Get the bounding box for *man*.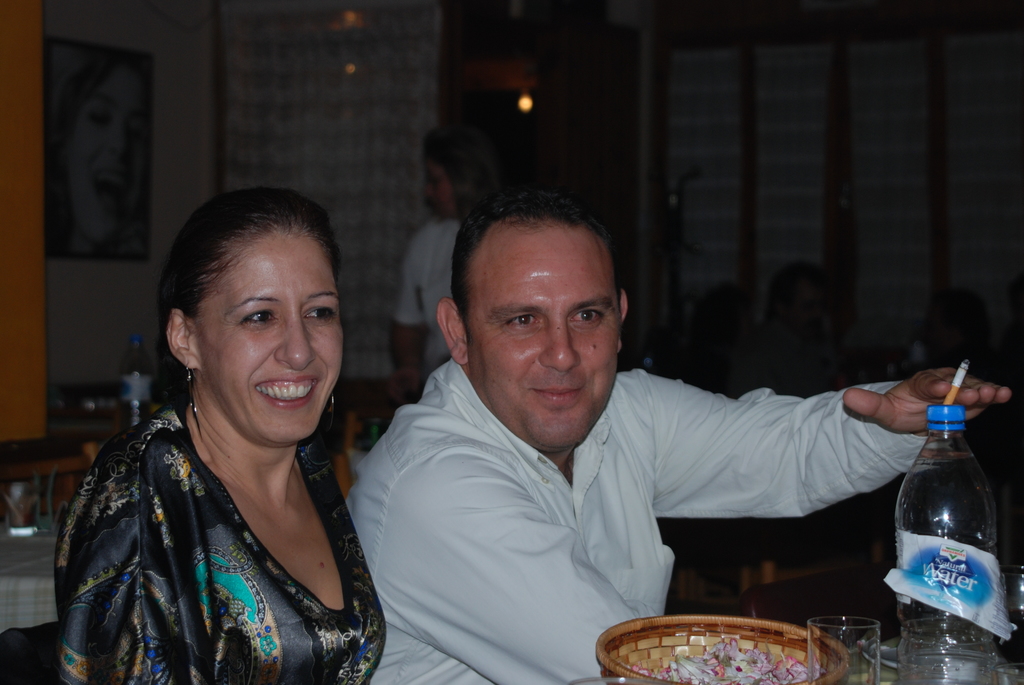
x1=351, y1=194, x2=983, y2=673.
